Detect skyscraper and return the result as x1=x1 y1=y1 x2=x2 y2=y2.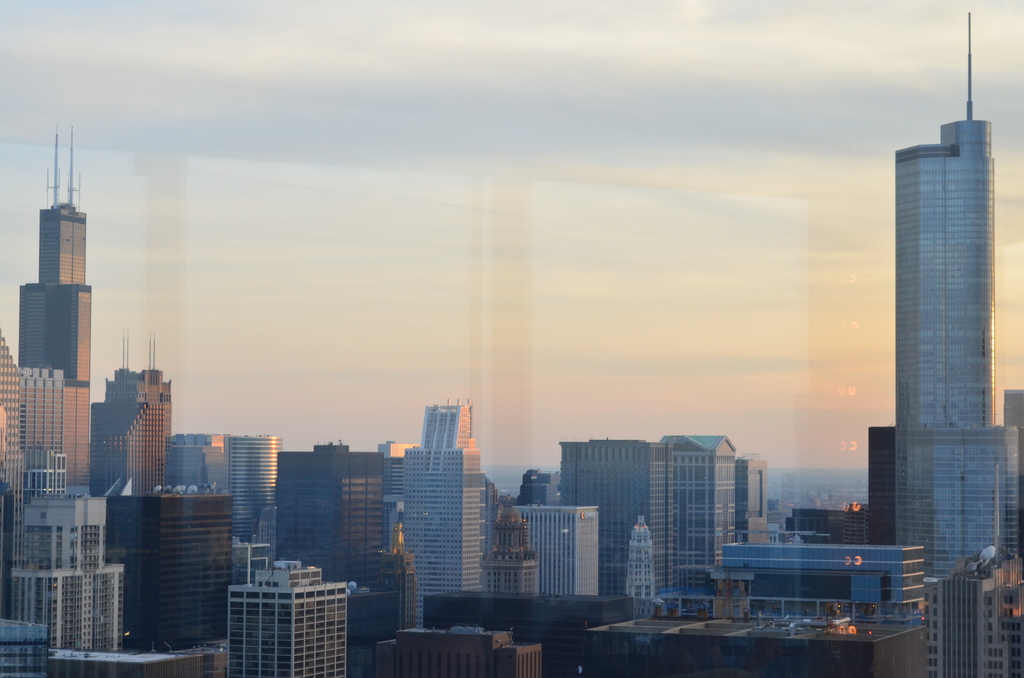
x1=15 y1=124 x2=107 y2=383.
